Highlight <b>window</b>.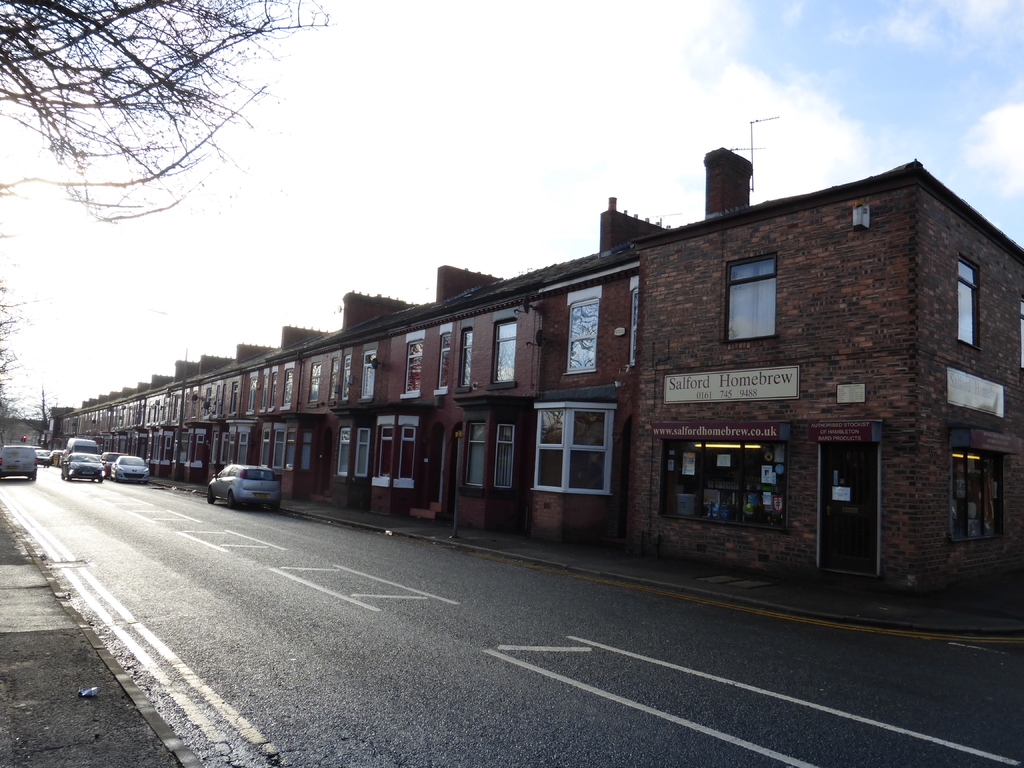
Highlighted region: bbox=(401, 336, 422, 394).
